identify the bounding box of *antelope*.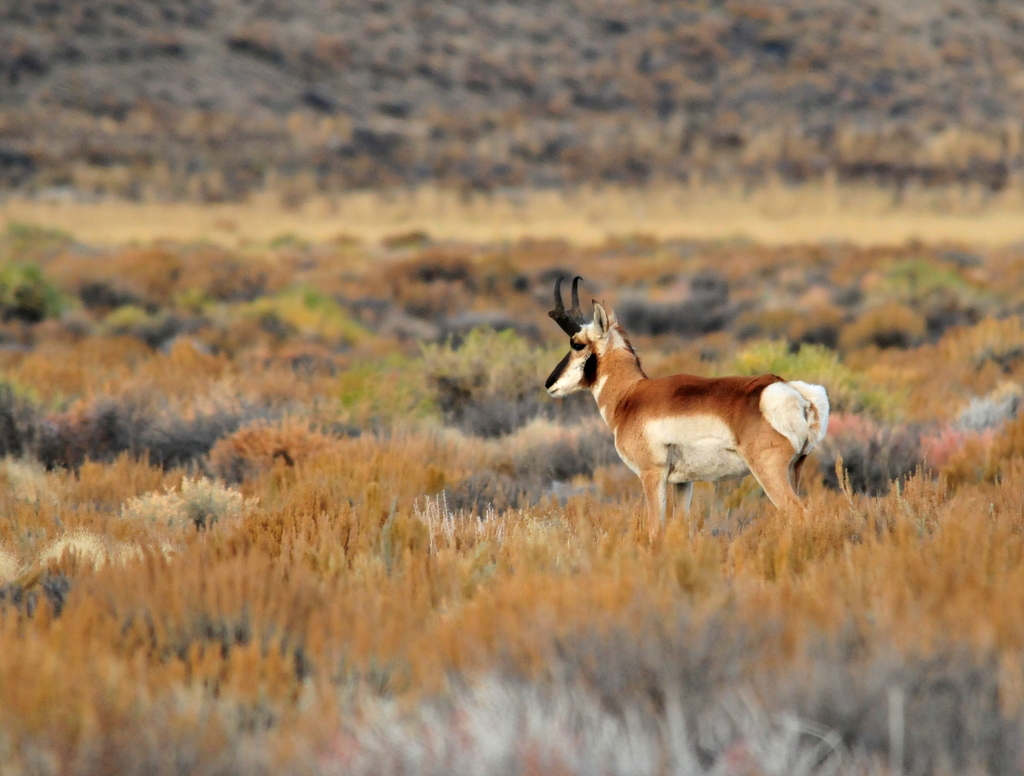
(left=539, top=280, right=830, bottom=537).
